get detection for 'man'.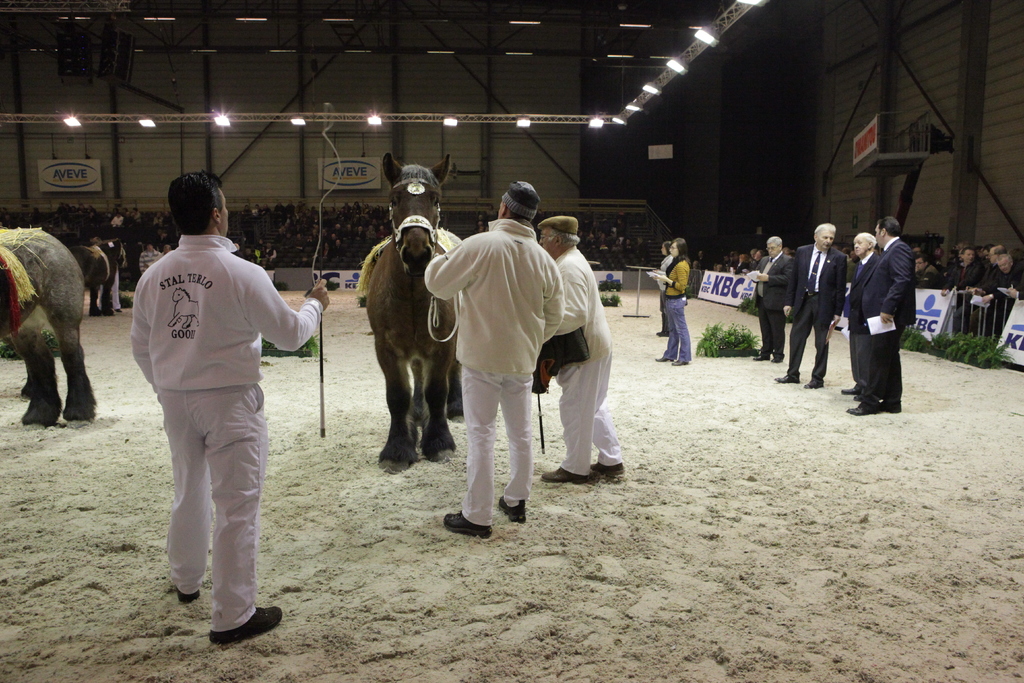
Detection: left=131, top=173, right=332, bottom=641.
